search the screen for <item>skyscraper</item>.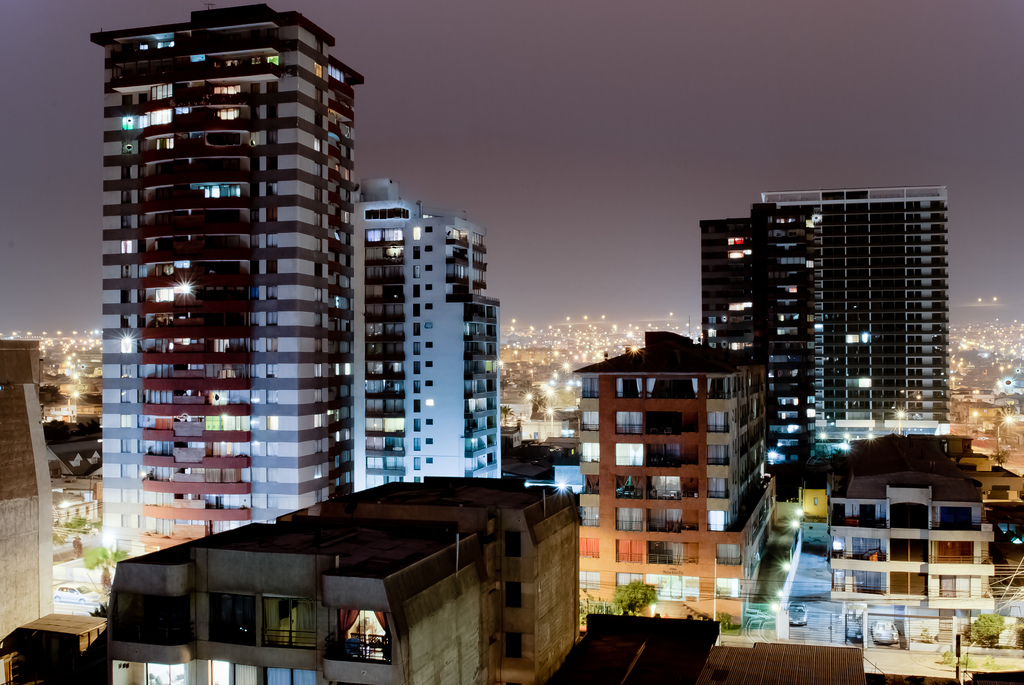
Found at {"x1": 71, "y1": 33, "x2": 438, "y2": 561}.
